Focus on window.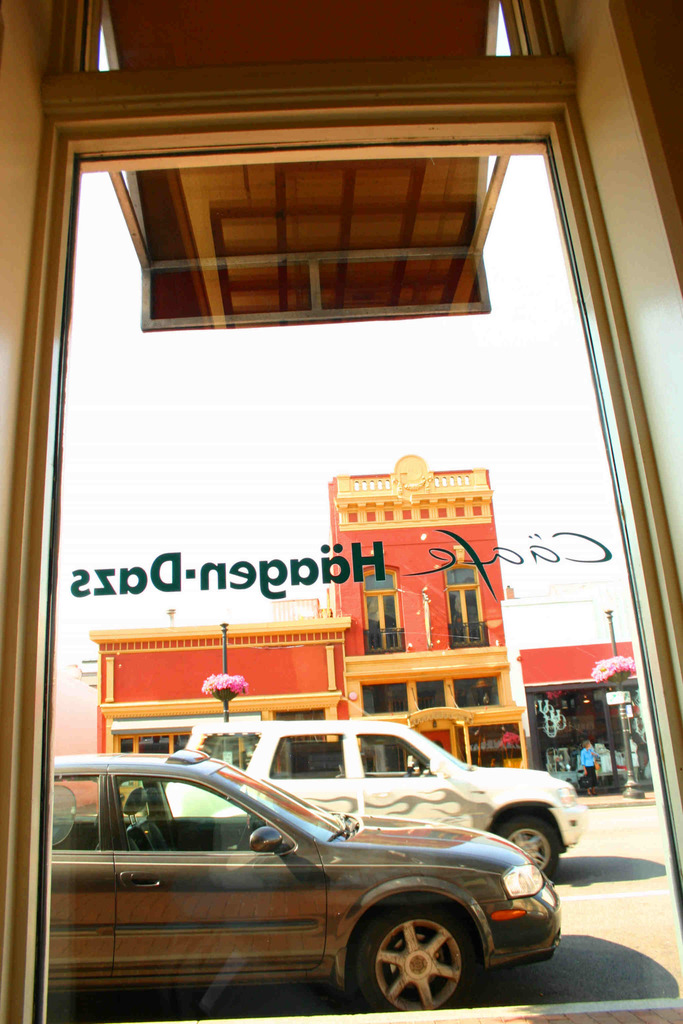
Focused at BBox(357, 735, 422, 777).
